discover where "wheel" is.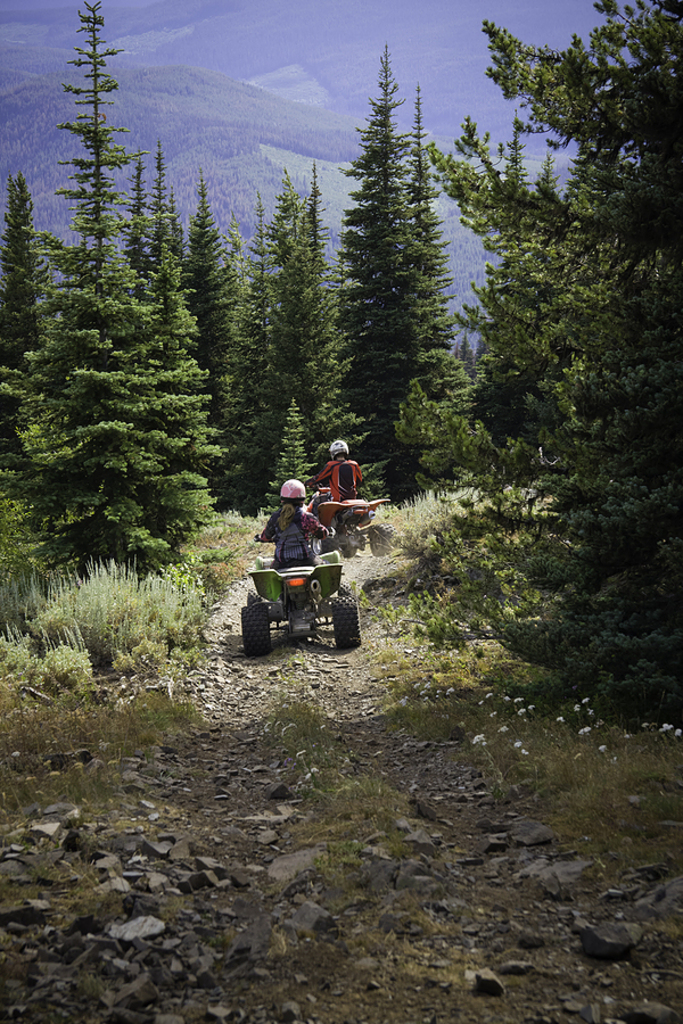
Discovered at select_region(345, 539, 356, 558).
